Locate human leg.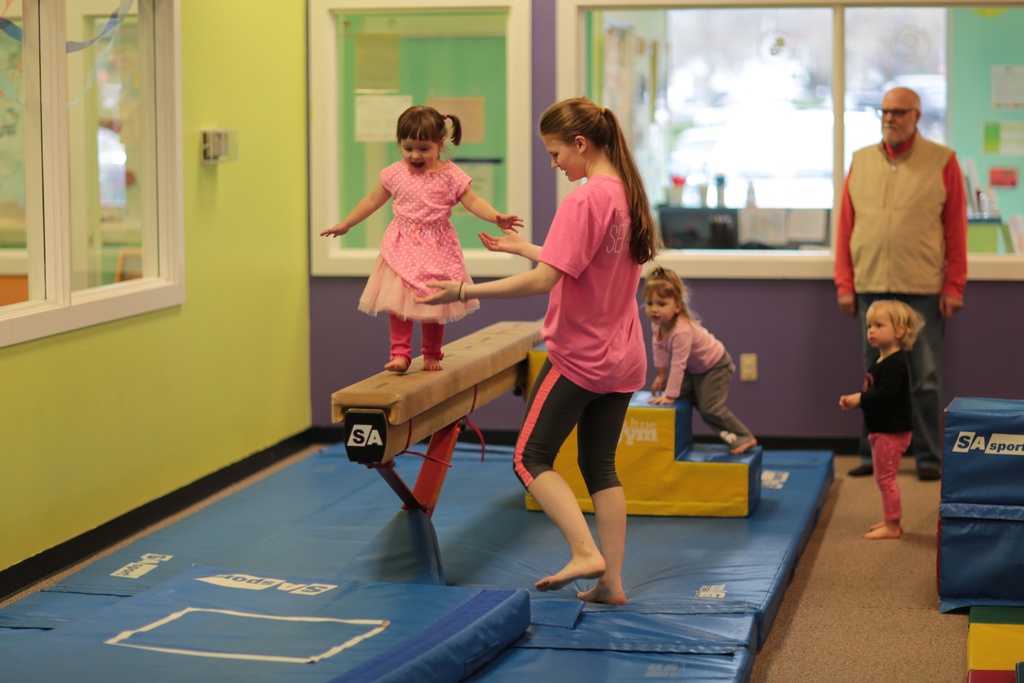
Bounding box: detection(859, 420, 910, 541).
